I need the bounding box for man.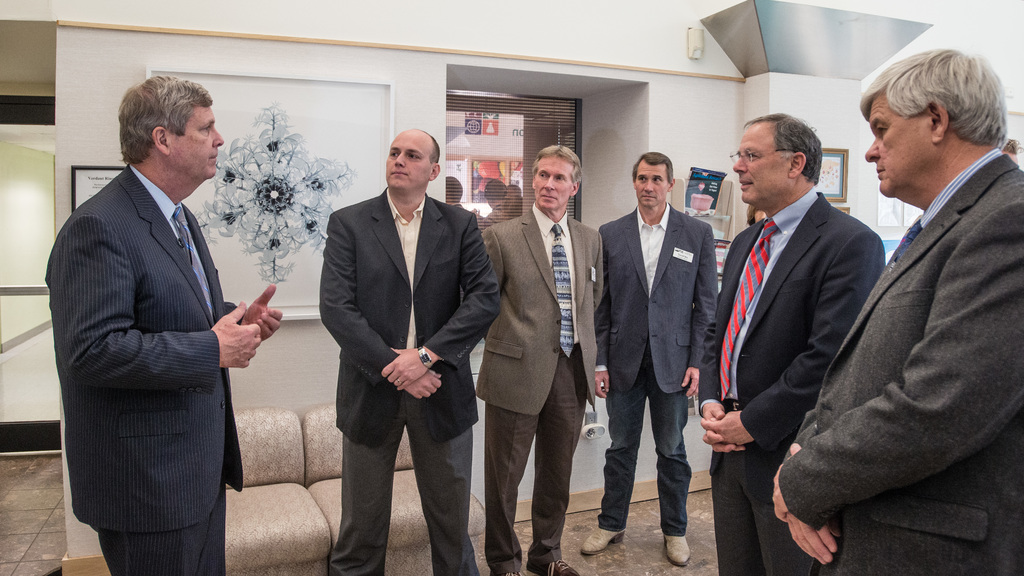
Here it is: select_region(769, 38, 1023, 575).
